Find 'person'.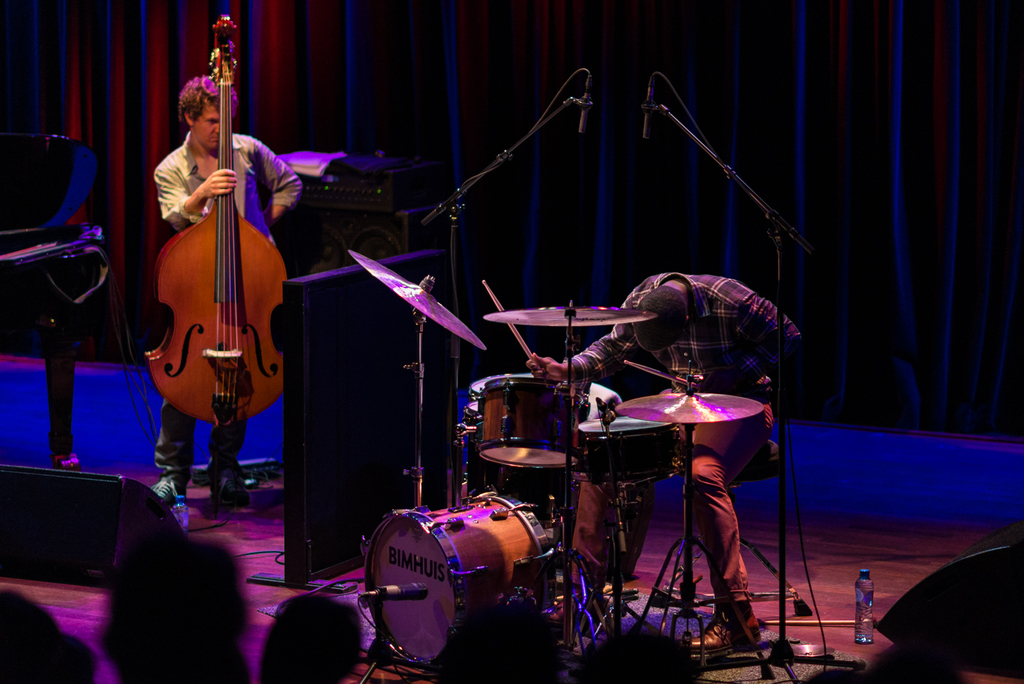
select_region(95, 540, 252, 683).
